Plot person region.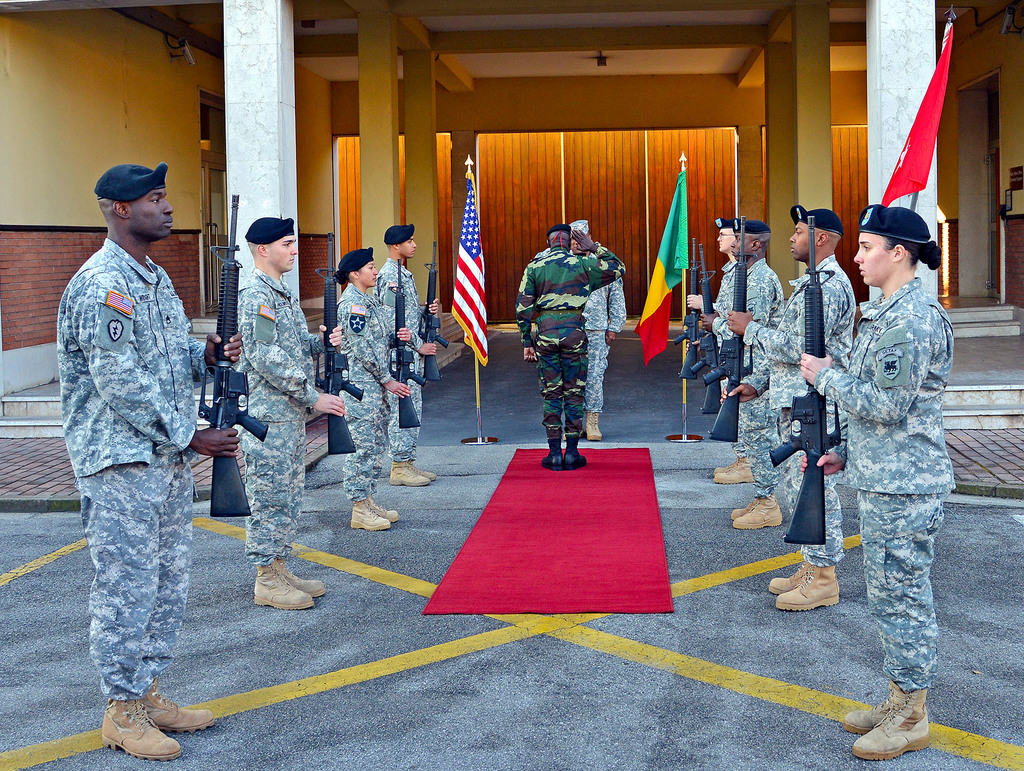
Plotted at [left=321, top=259, right=400, bottom=529].
